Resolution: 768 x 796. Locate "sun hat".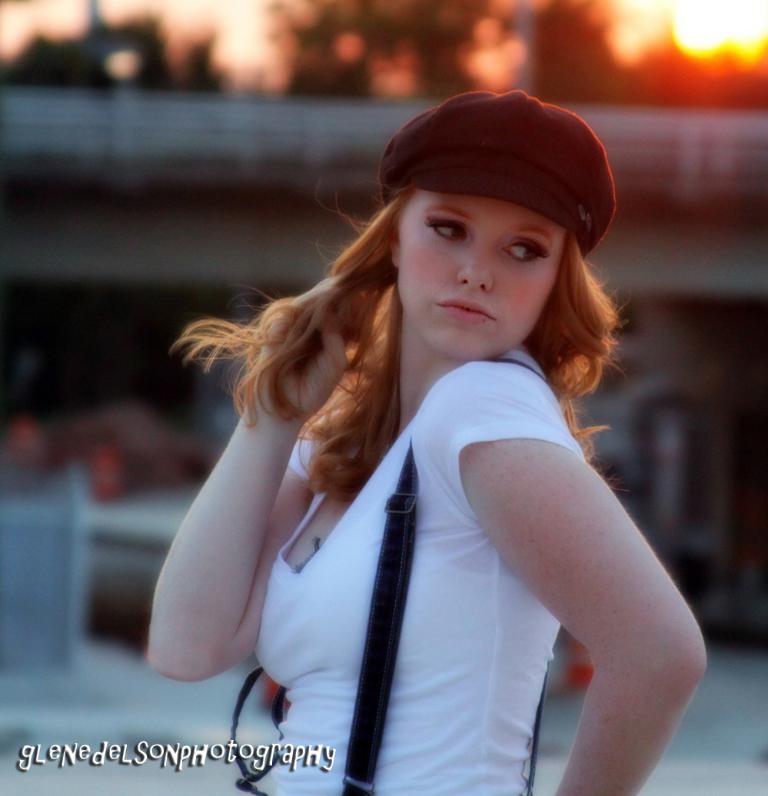
x1=376, y1=88, x2=623, y2=260.
